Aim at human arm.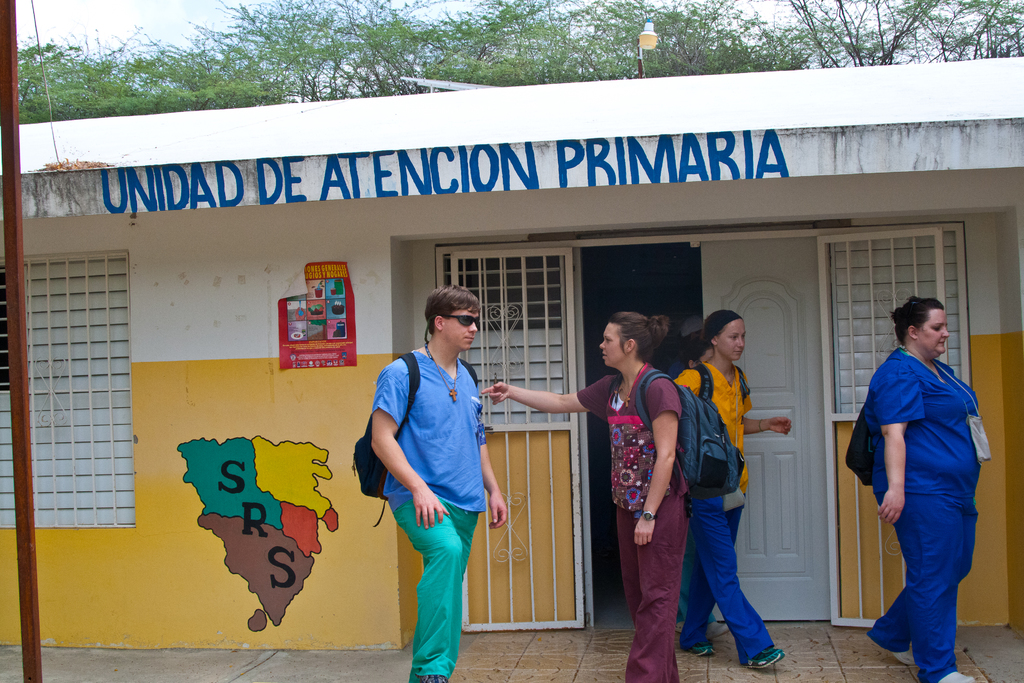
Aimed at bbox=(630, 366, 685, 552).
